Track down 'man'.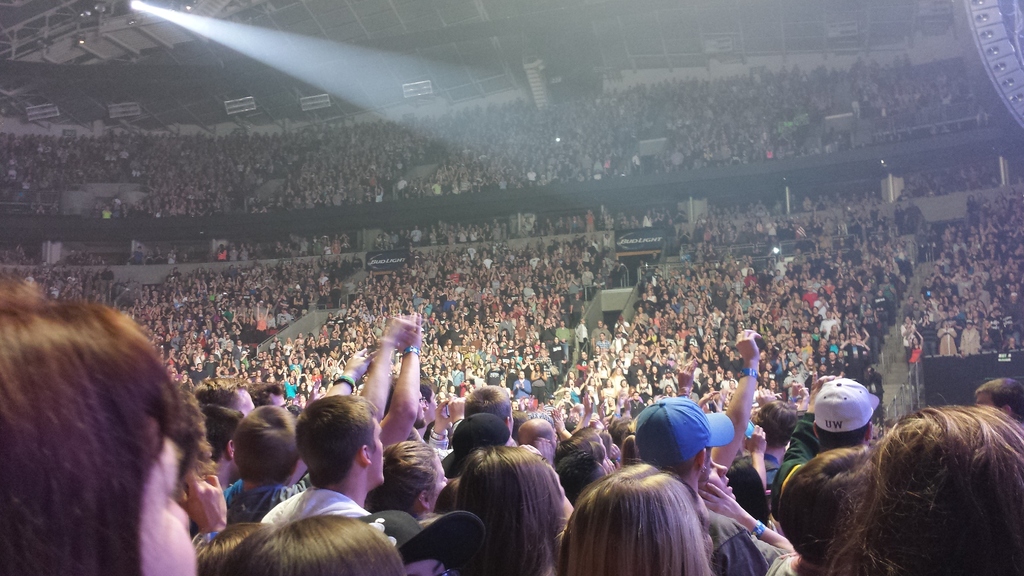
Tracked to 204:337:392:541.
